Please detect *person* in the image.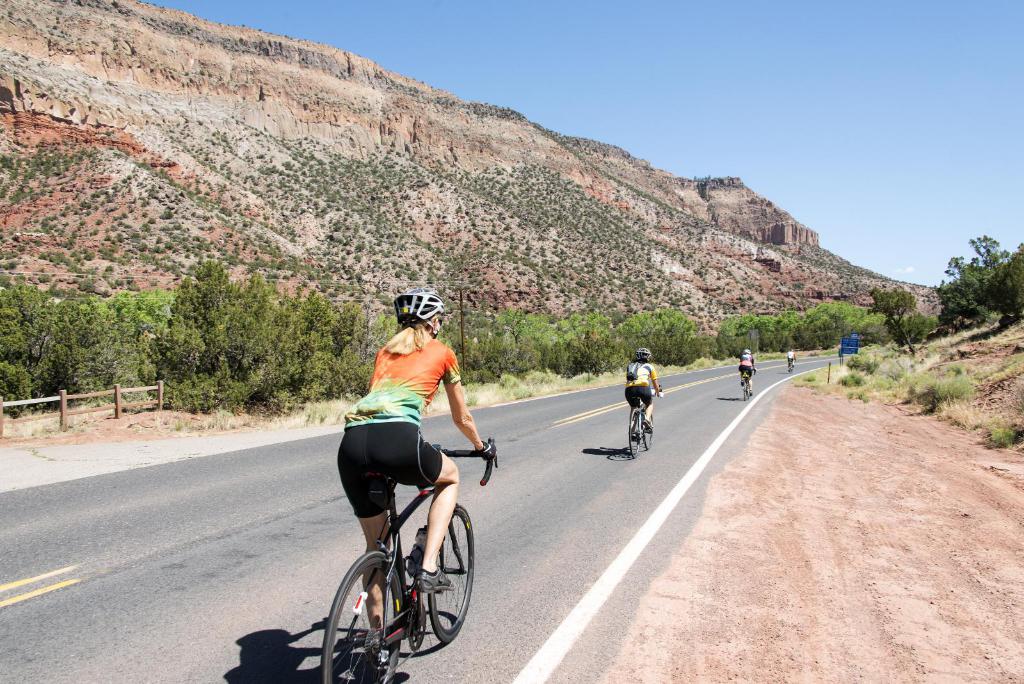
box(739, 348, 759, 401).
